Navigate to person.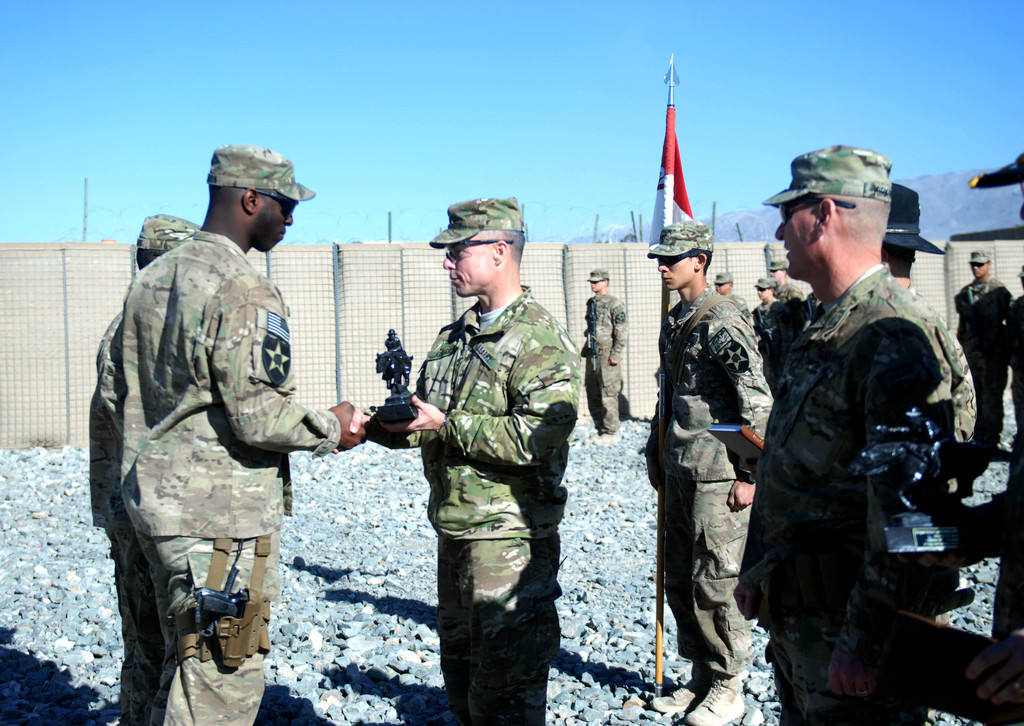
Navigation target: select_region(714, 271, 745, 316).
